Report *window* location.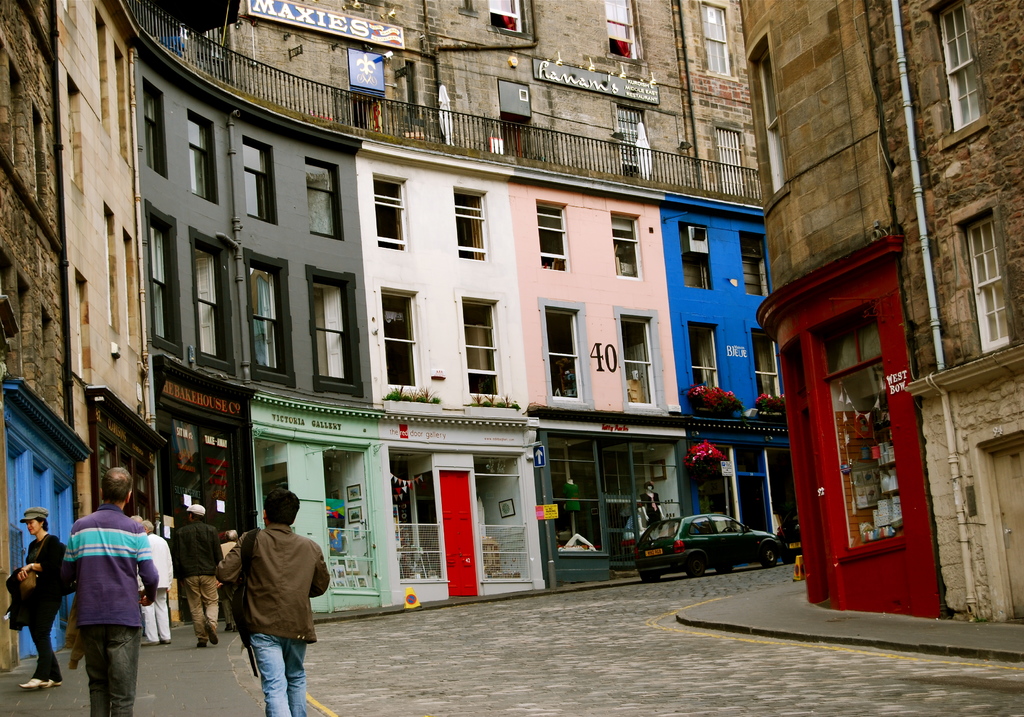
Report: x1=456 y1=185 x2=483 y2=255.
